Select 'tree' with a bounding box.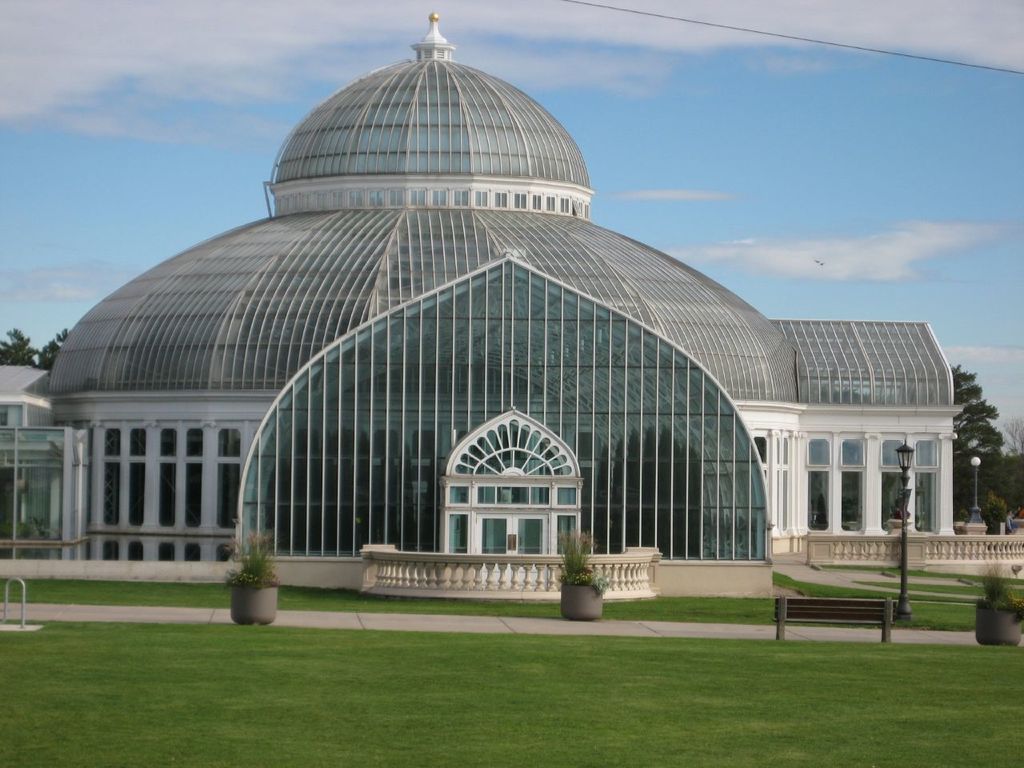
[2,314,70,371].
